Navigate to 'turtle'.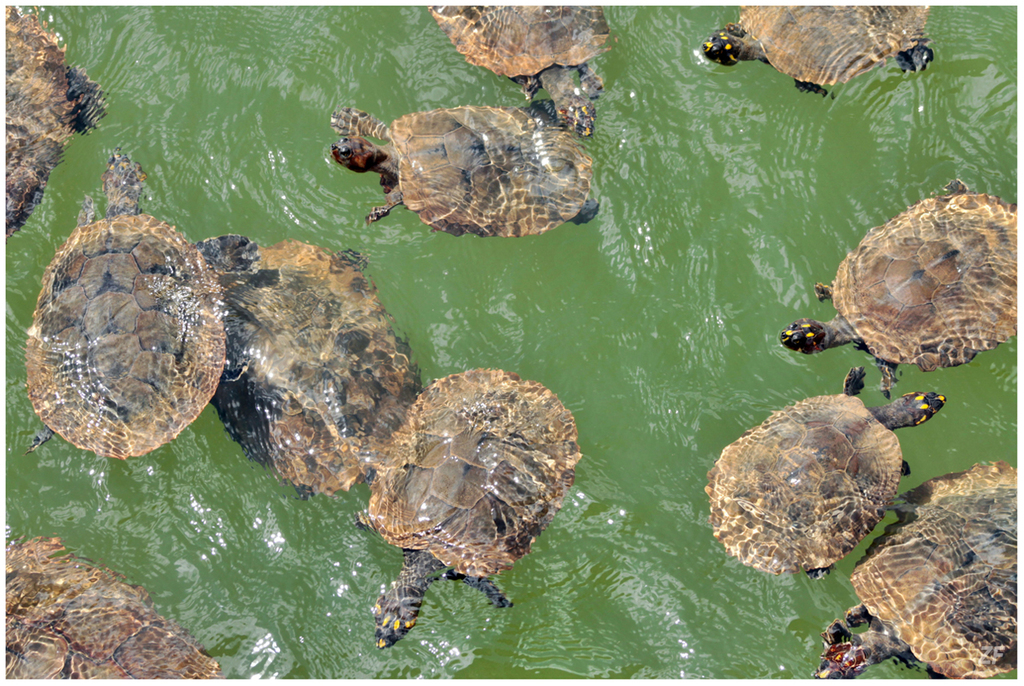
Navigation target: 356 368 584 650.
